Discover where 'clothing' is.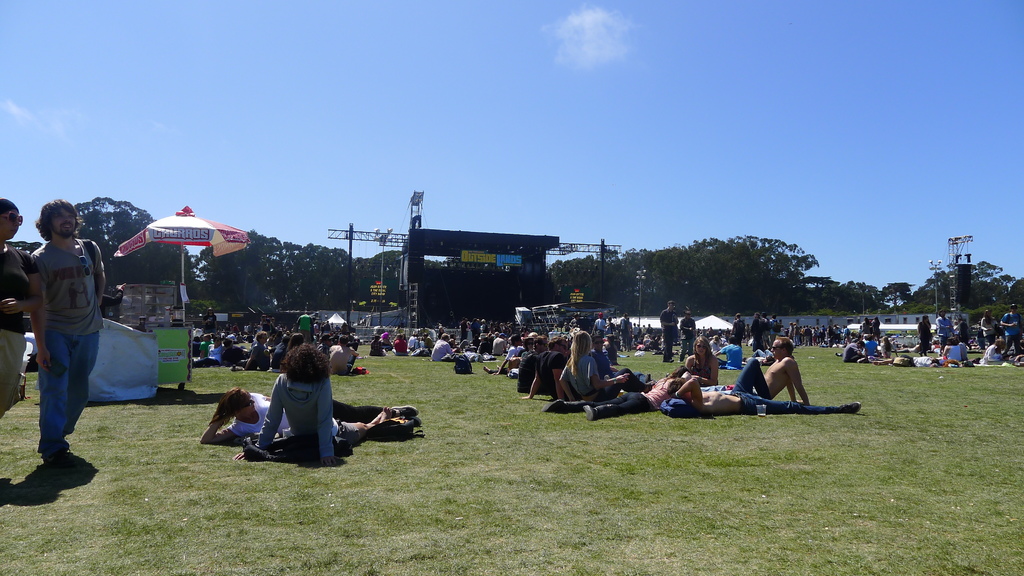
Discovered at (767,314,778,345).
